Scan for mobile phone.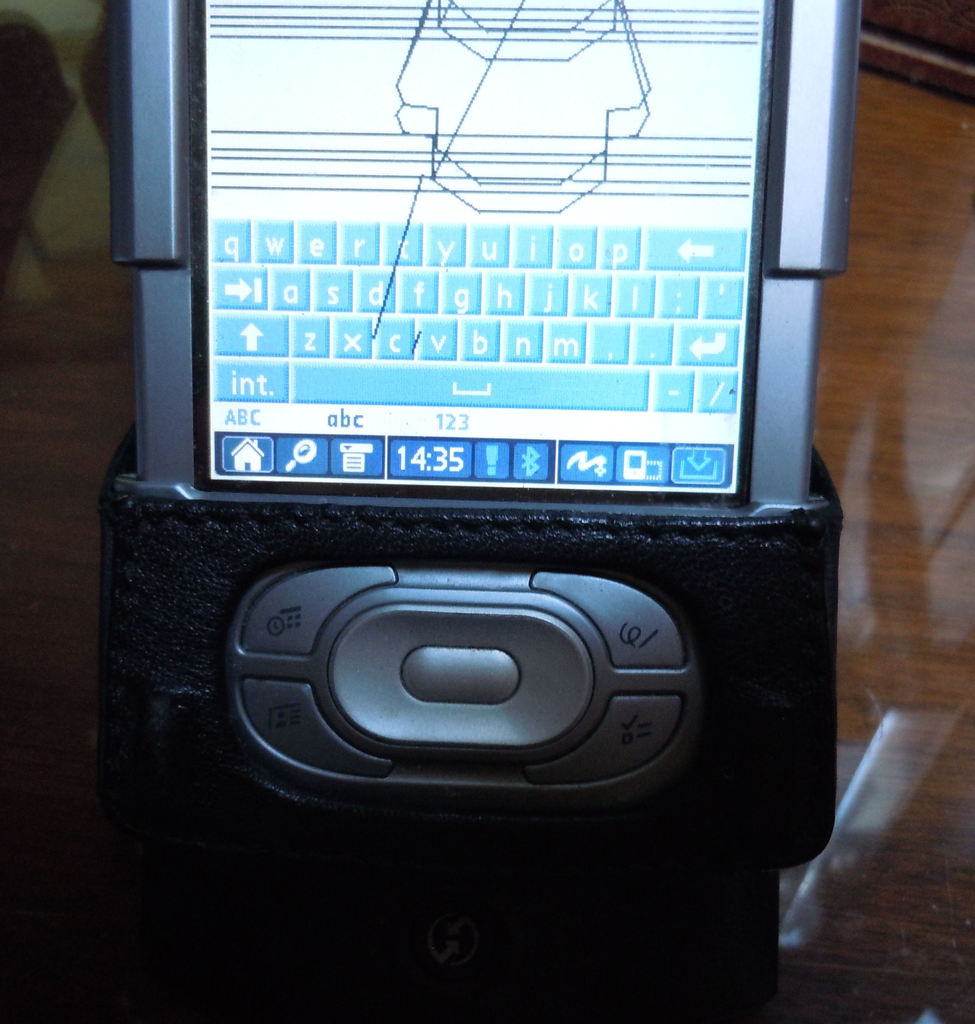
Scan result: crop(65, 18, 865, 938).
